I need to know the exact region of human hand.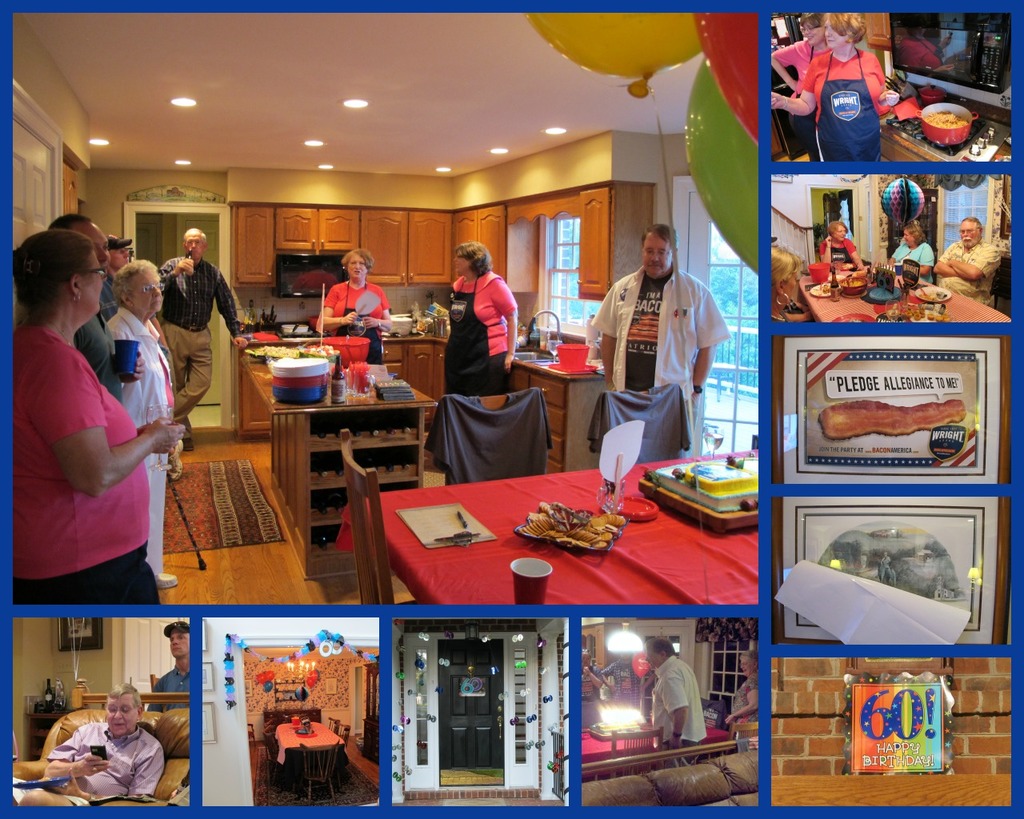
Region: <bbox>46, 767, 80, 795</bbox>.
